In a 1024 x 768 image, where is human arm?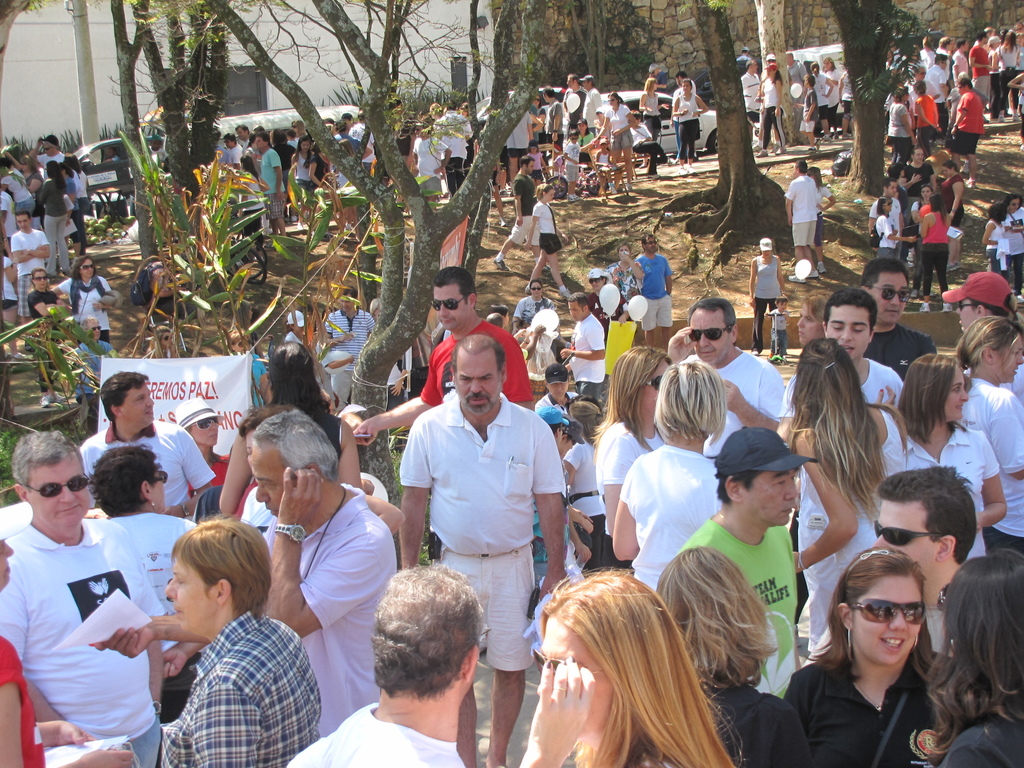
[x1=571, y1=501, x2=592, y2=534].
